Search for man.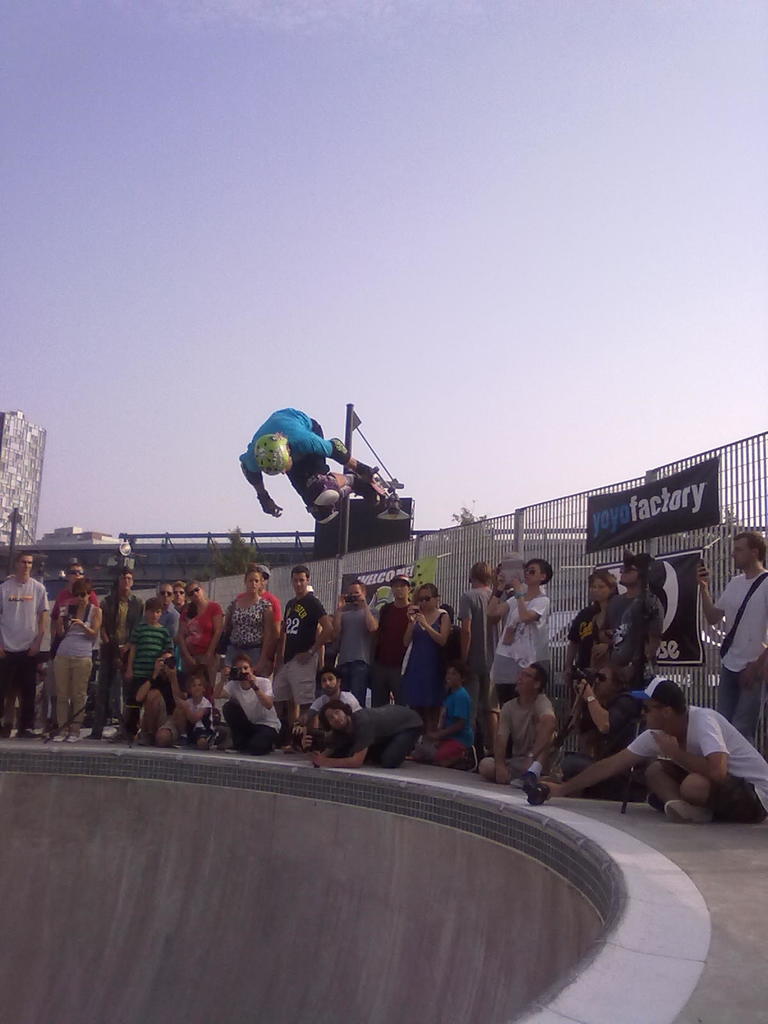
Found at (0,550,45,737).
